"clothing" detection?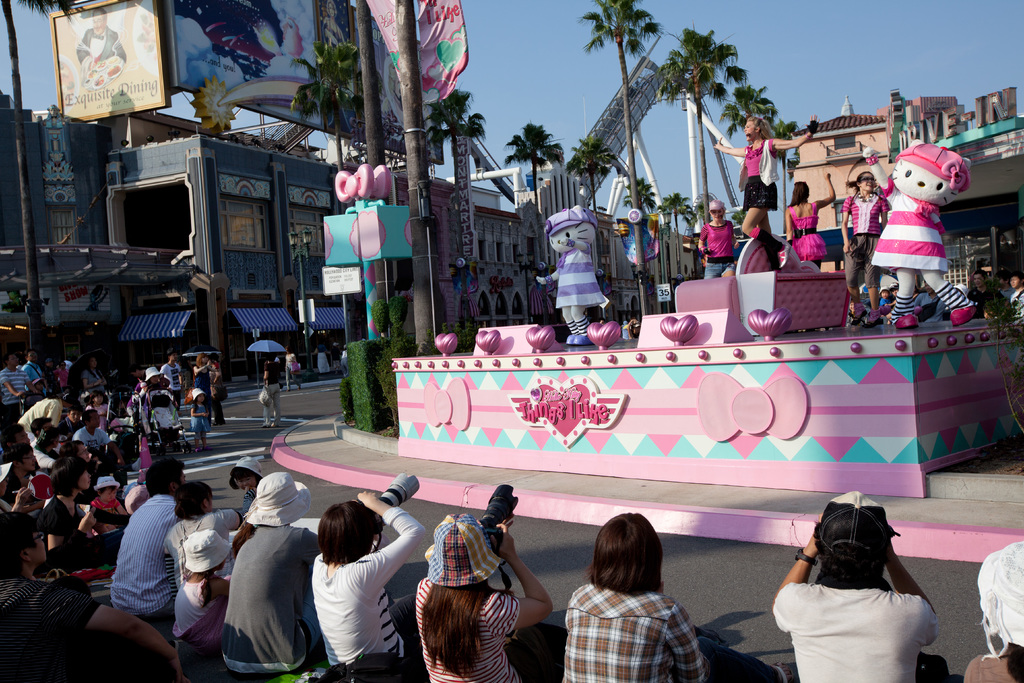
38 496 122 568
